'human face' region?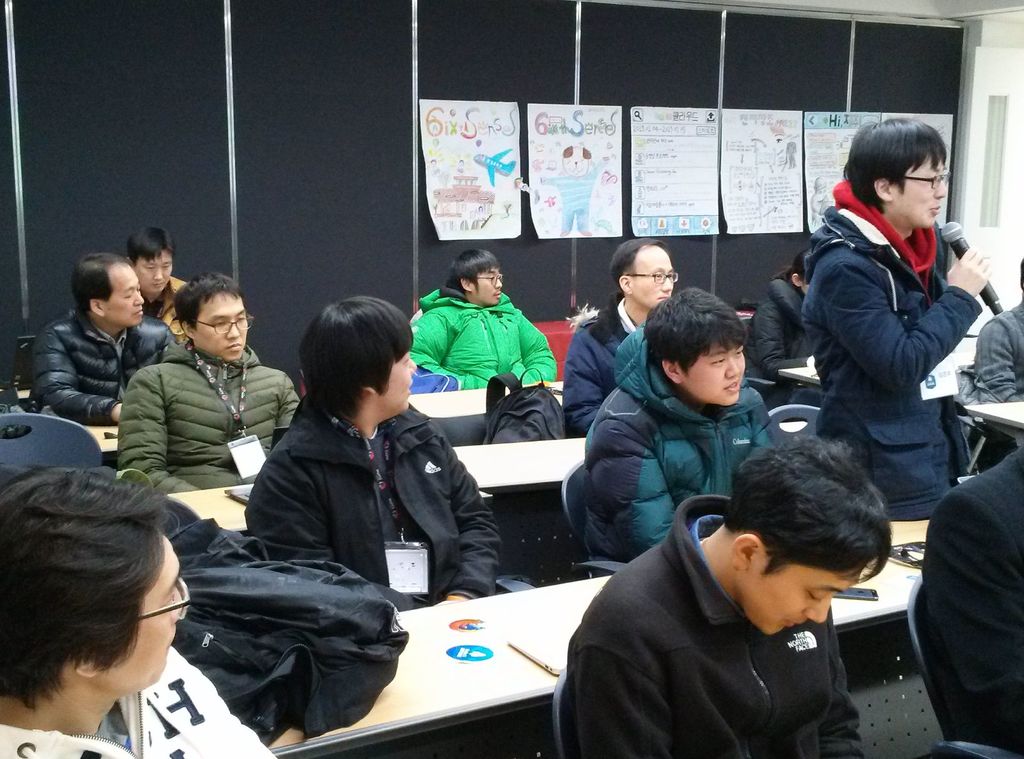
888,155,948,228
